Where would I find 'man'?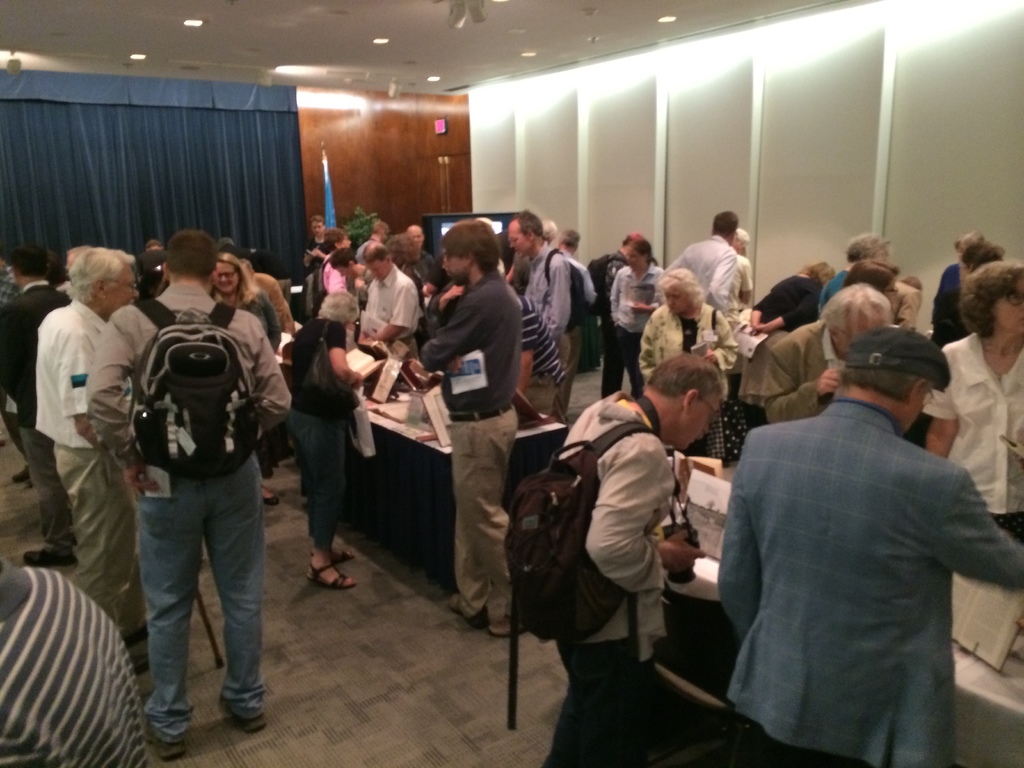
At pyautogui.locateOnScreen(84, 230, 293, 762).
